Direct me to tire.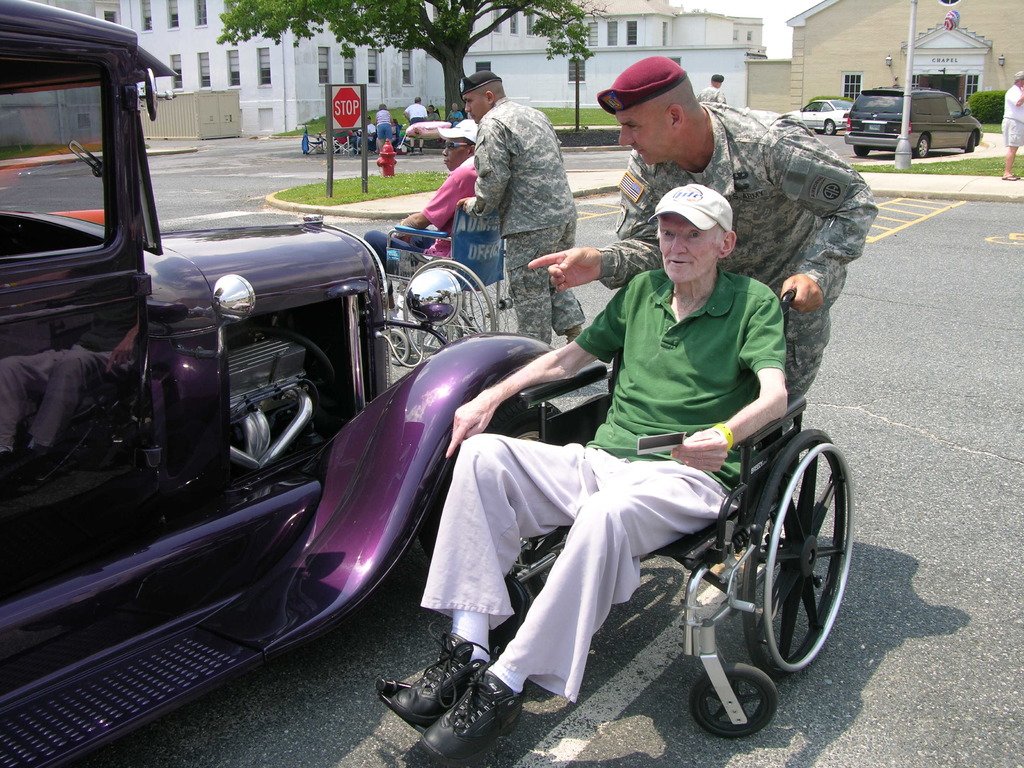
Direction: 914 134 929 157.
